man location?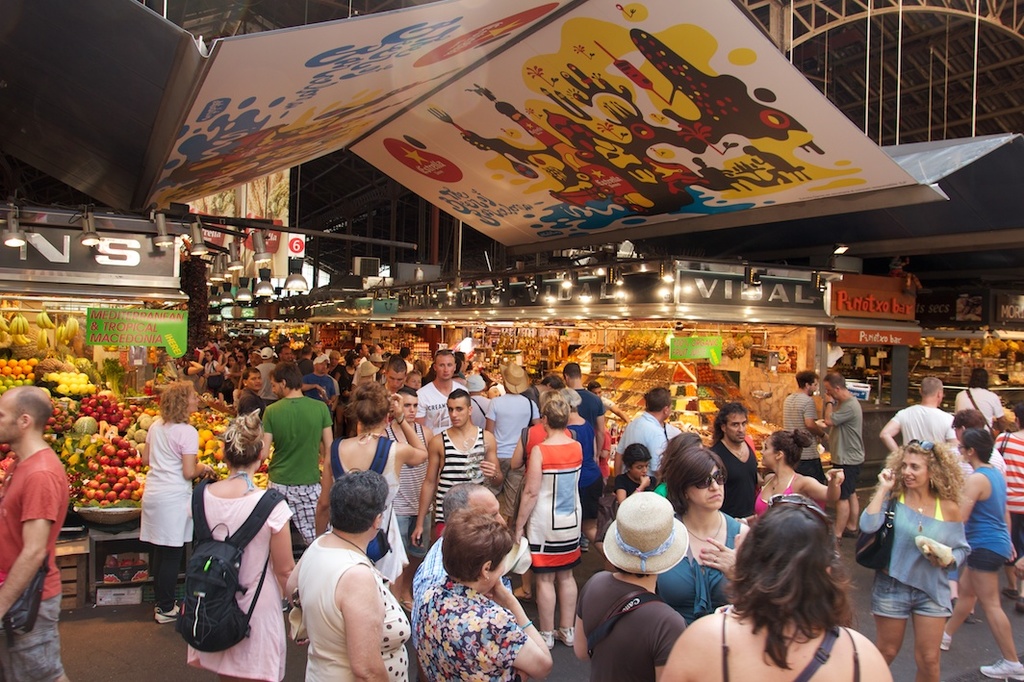
[613,386,669,482]
